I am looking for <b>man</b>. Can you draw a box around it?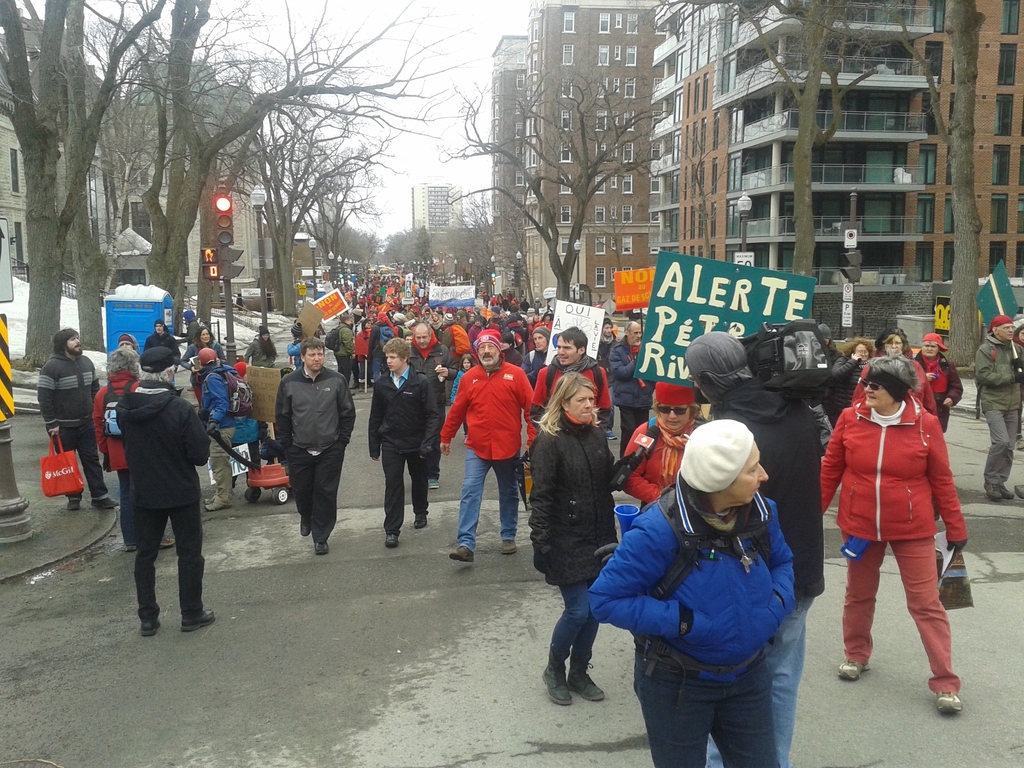
Sure, the bounding box is (left=401, top=322, right=459, bottom=479).
